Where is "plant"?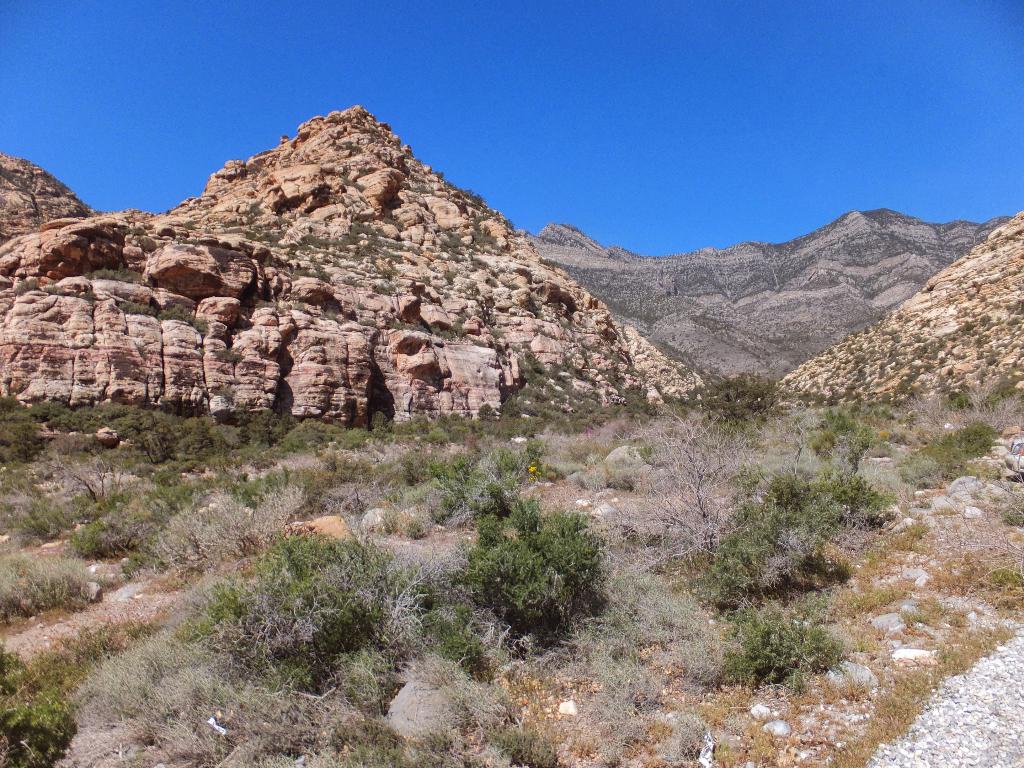
[x1=468, y1=335, x2=486, y2=349].
